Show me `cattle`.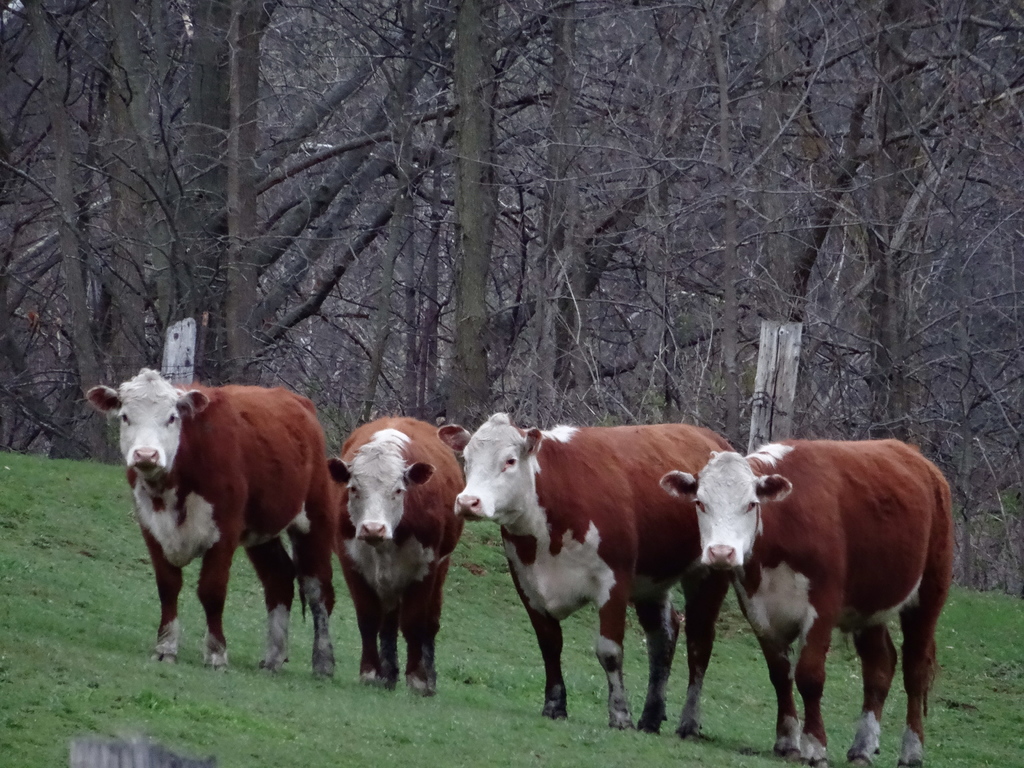
`cattle` is here: [328,418,463,692].
